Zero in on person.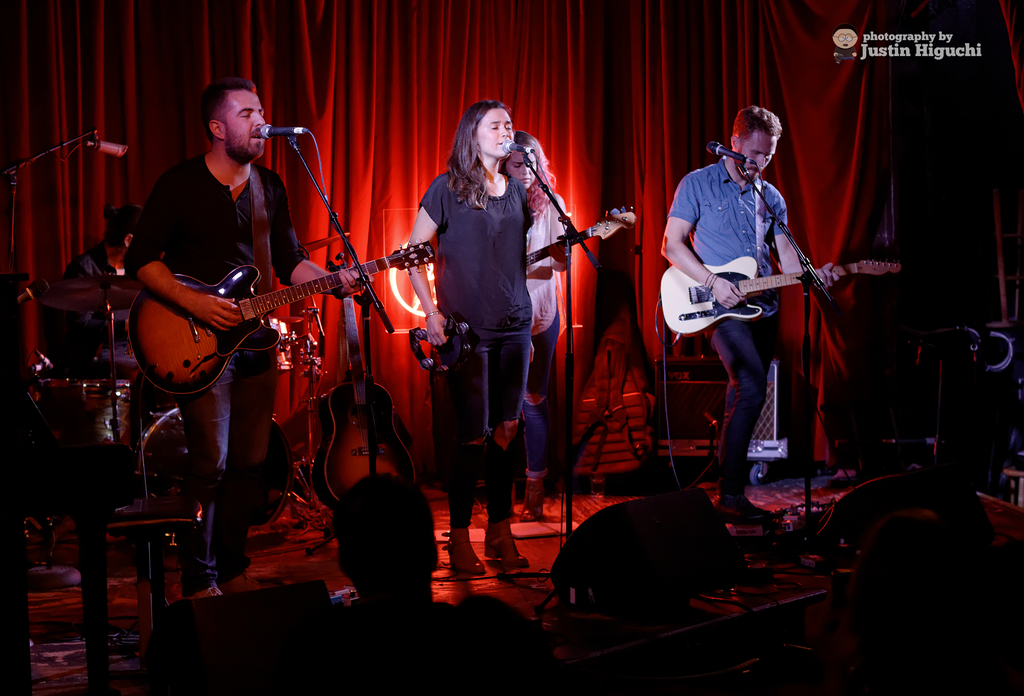
Zeroed in: (x1=121, y1=75, x2=365, y2=605).
